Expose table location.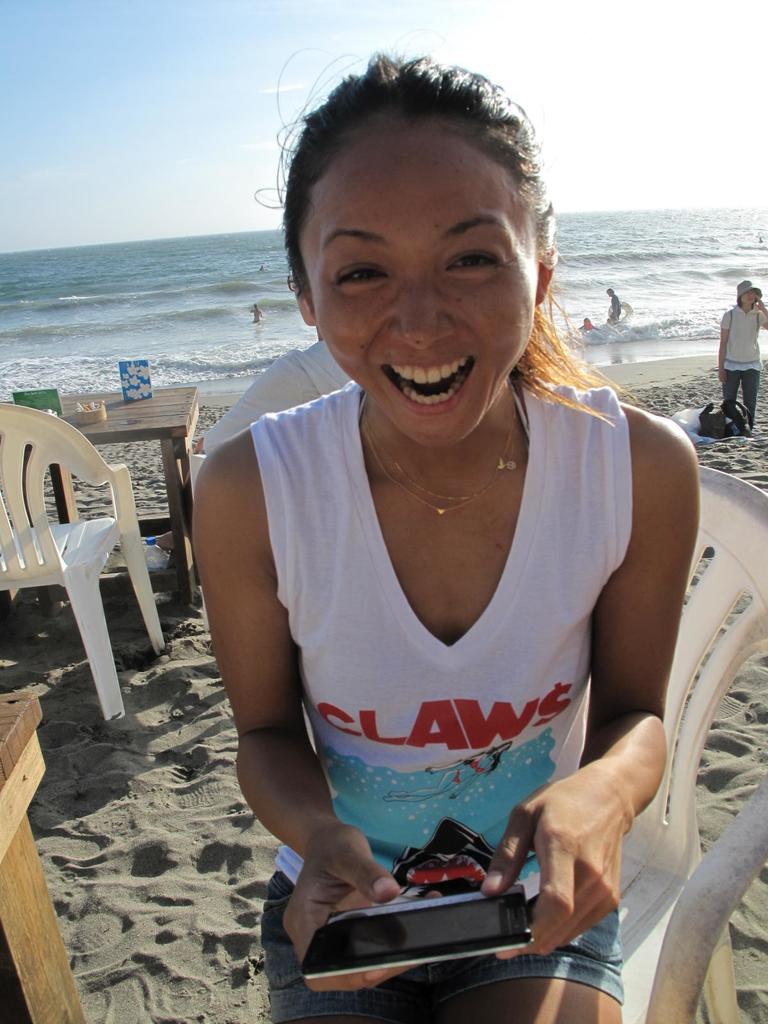
Exposed at {"x1": 0, "y1": 382, "x2": 200, "y2": 611}.
